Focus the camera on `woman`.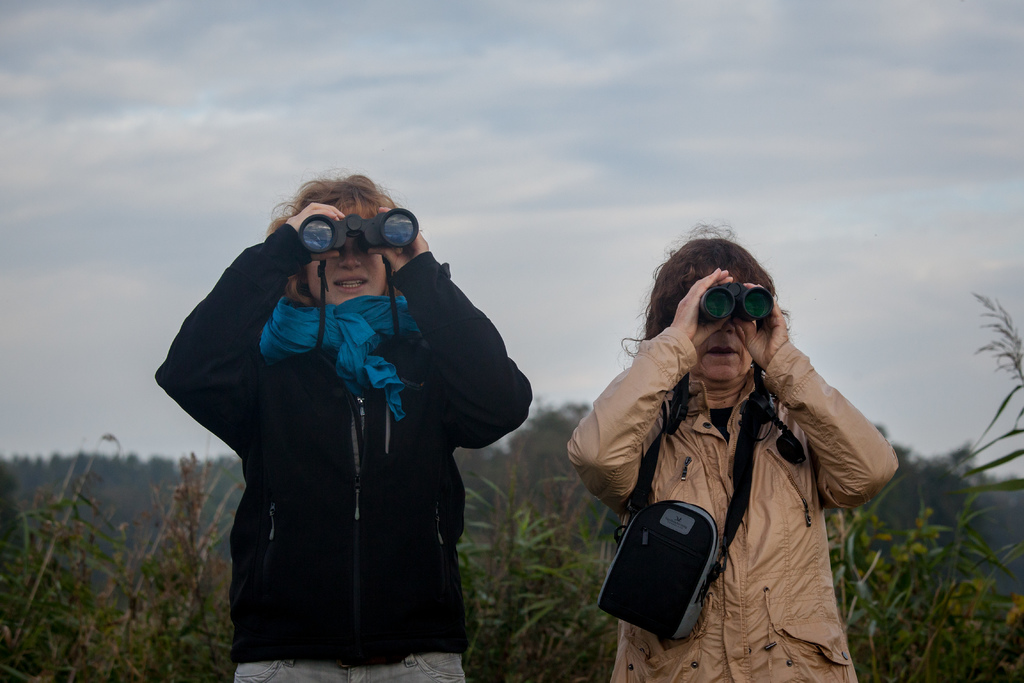
Focus region: (left=558, top=229, right=904, bottom=682).
